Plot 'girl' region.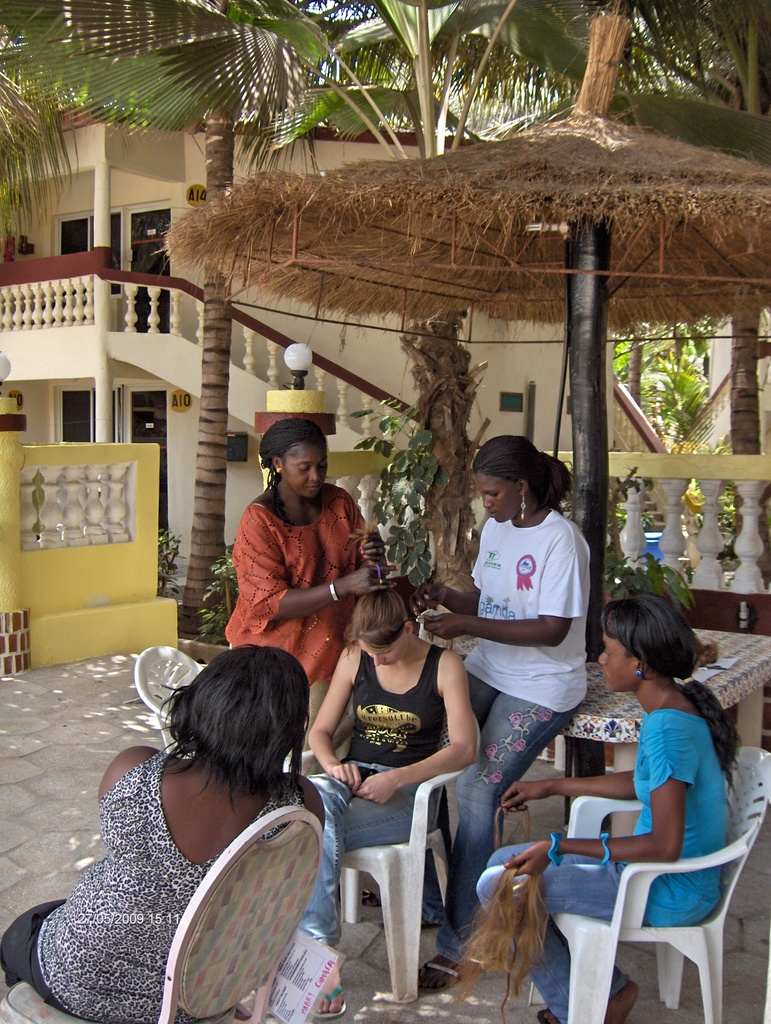
Plotted at (304, 526, 478, 1022).
